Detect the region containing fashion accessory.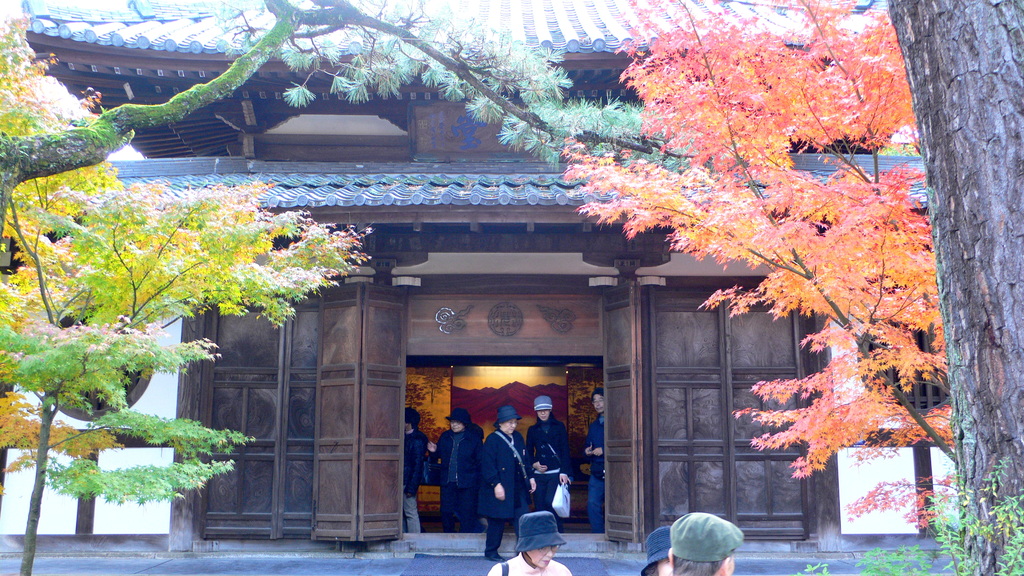
crop(531, 424, 561, 465).
